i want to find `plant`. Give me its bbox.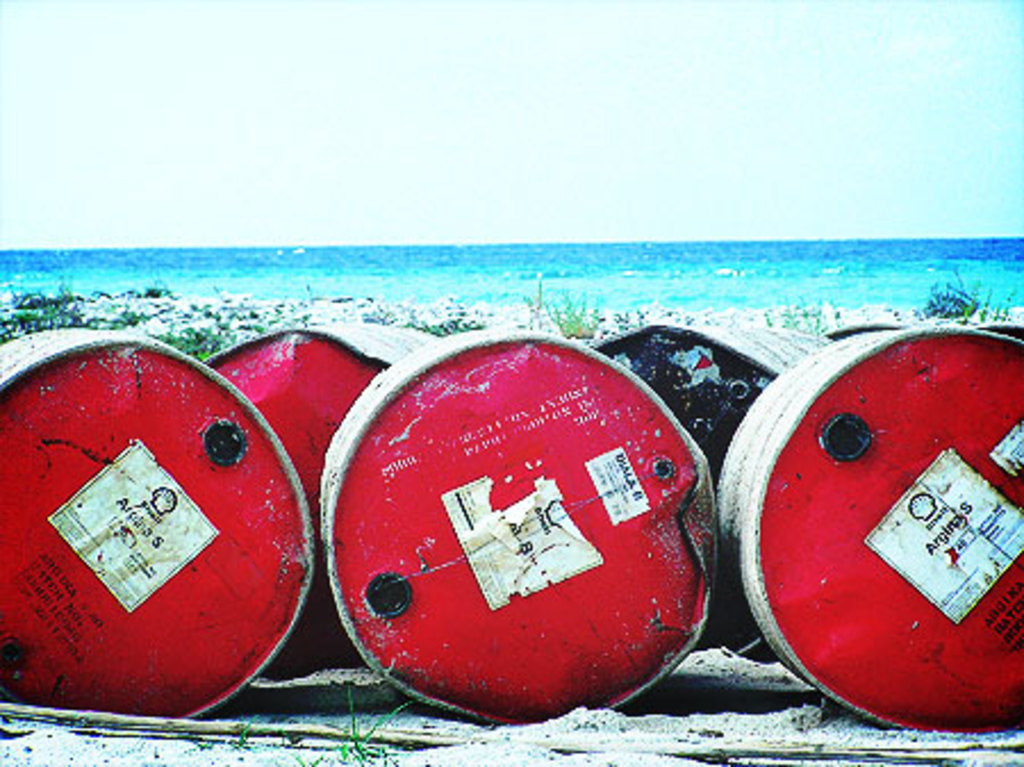
[532, 287, 601, 339].
